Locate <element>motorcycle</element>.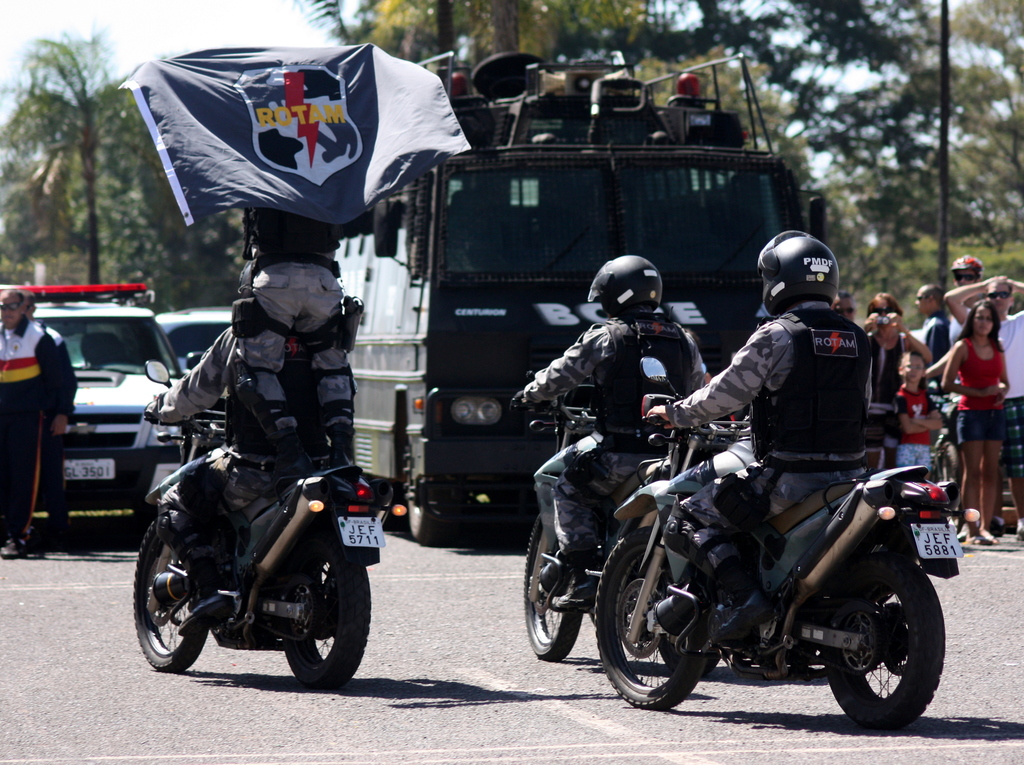
Bounding box: Rect(507, 363, 719, 663).
